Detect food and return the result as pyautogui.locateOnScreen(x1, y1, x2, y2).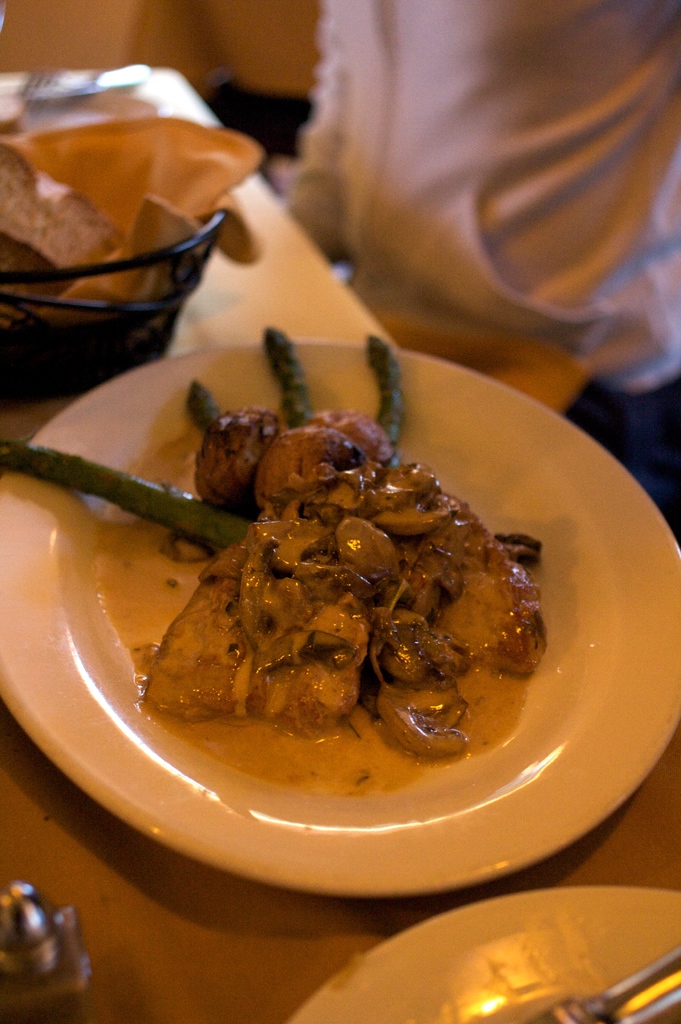
pyautogui.locateOnScreen(0, 140, 130, 314).
